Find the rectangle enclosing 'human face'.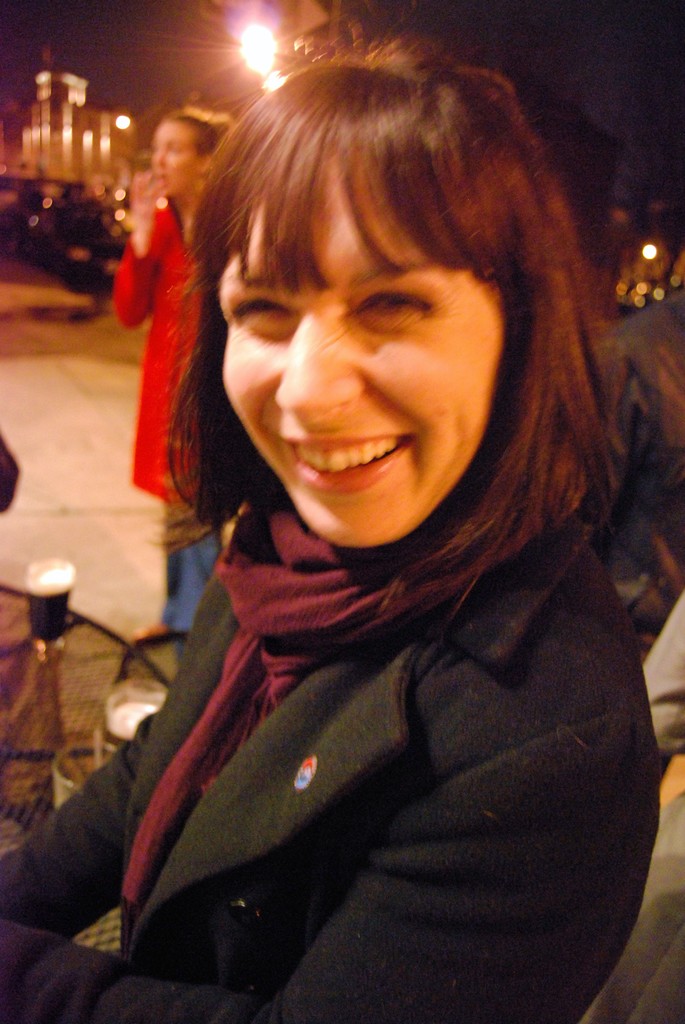
Rect(217, 148, 531, 547).
